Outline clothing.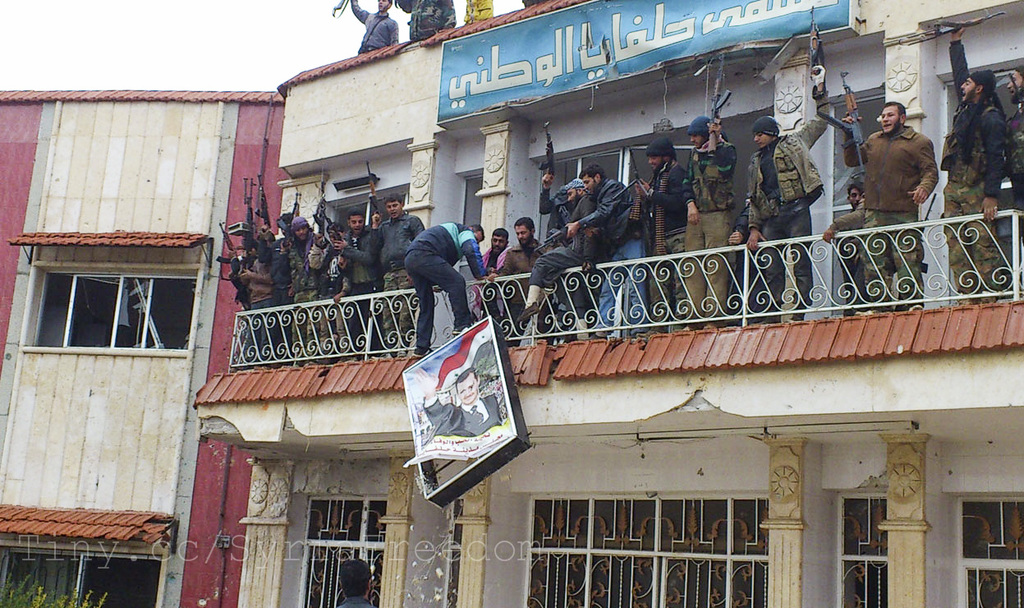
Outline: 257,226,289,363.
